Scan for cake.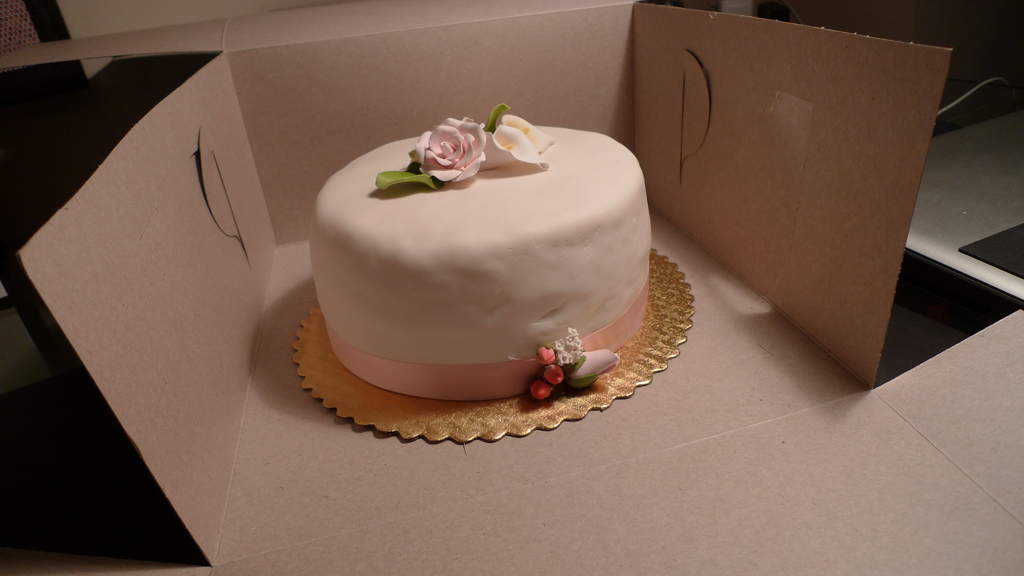
Scan result: crop(309, 104, 652, 407).
